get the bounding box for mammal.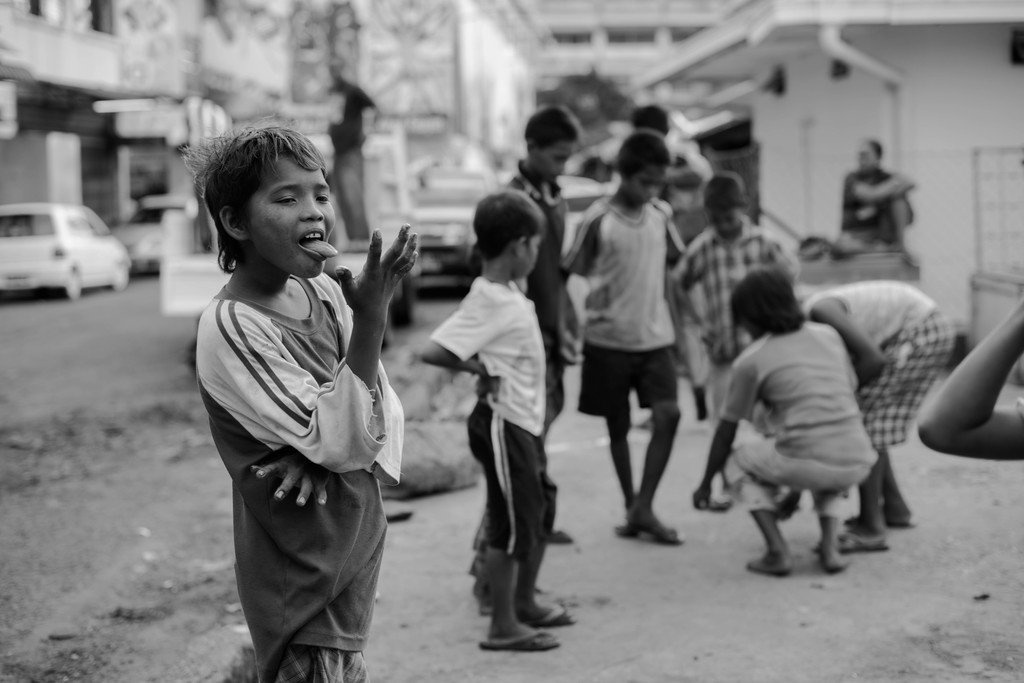
rect(578, 108, 707, 196).
